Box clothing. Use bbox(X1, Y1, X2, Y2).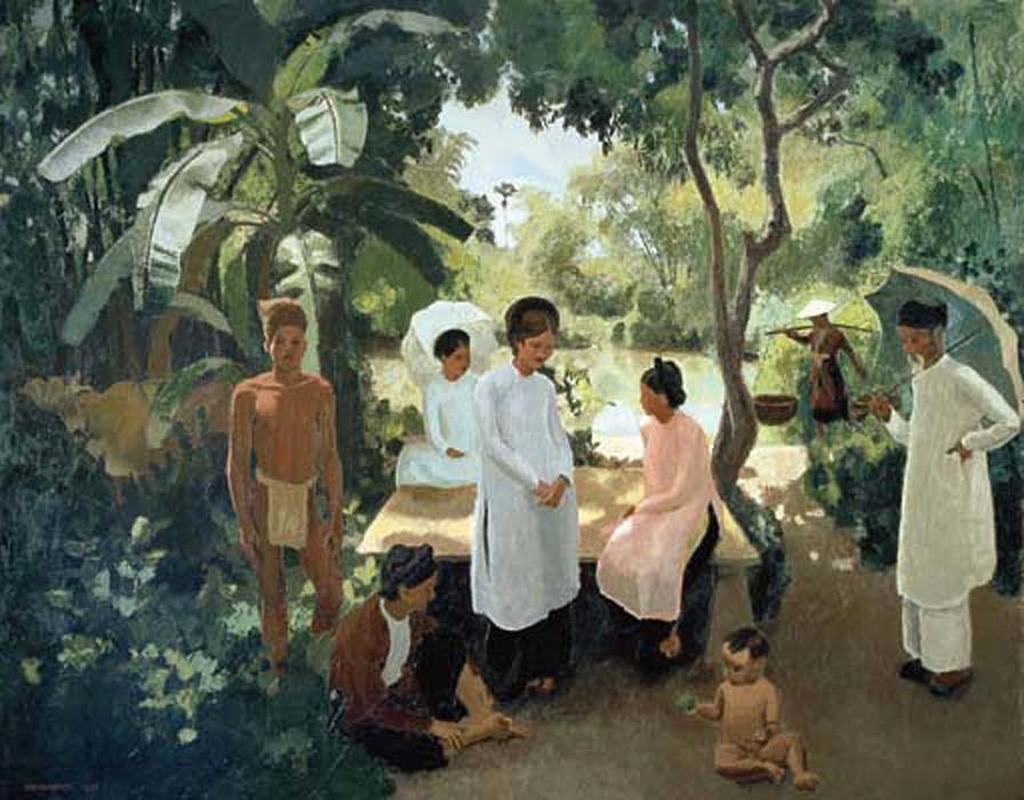
bbox(592, 408, 722, 654).
